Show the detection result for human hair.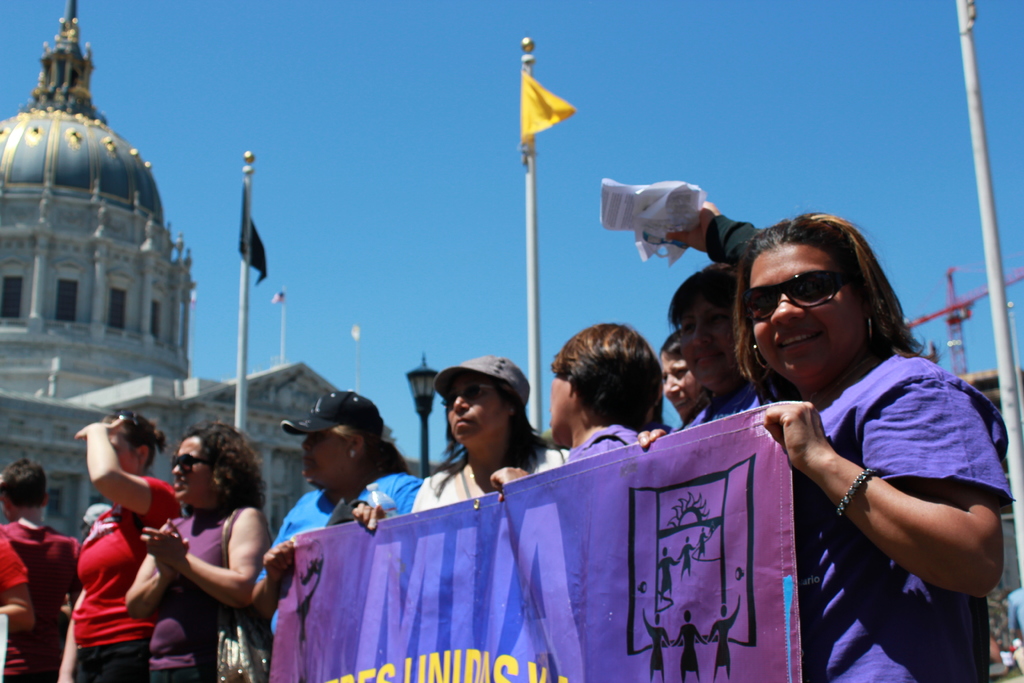
crop(178, 420, 266, 516).
